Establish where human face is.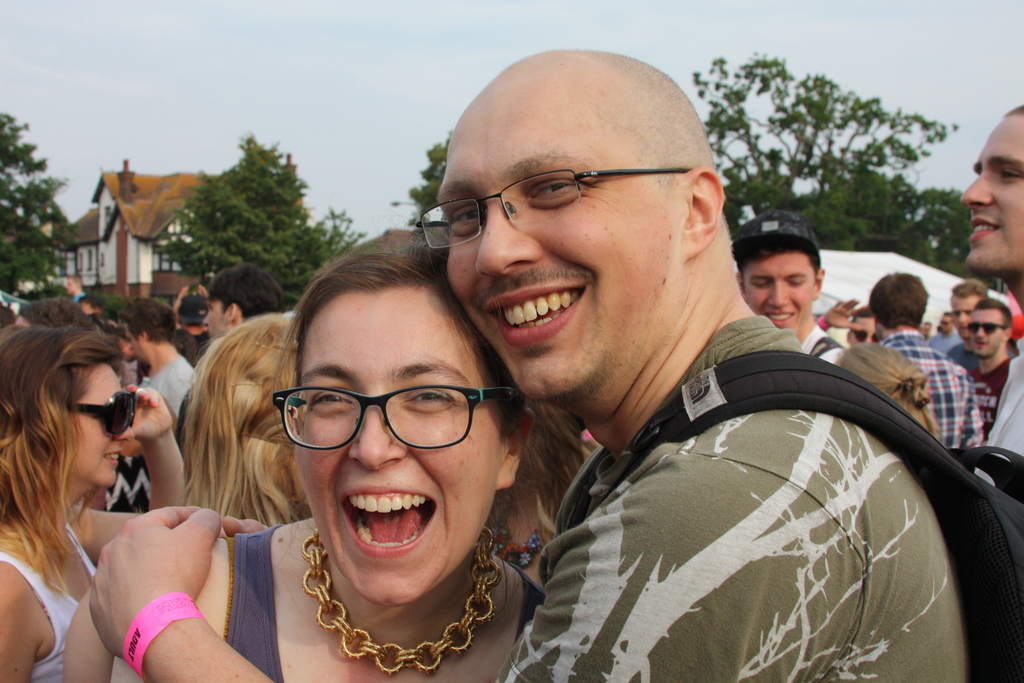
Established at detection(79, 366, 133, 489).
